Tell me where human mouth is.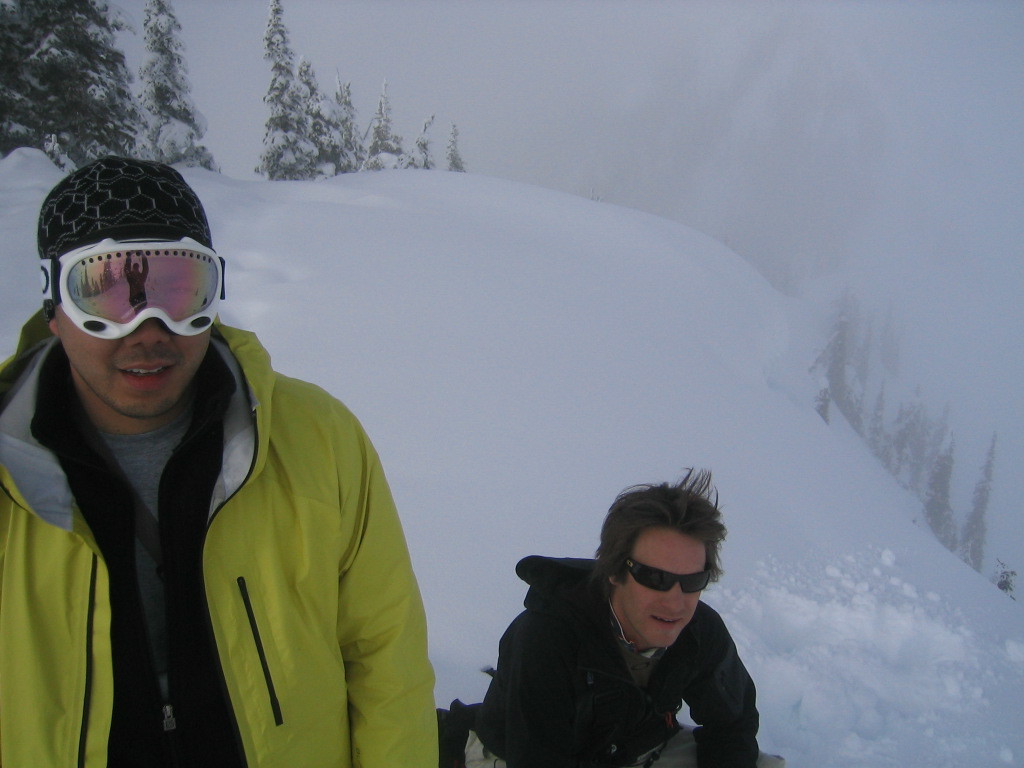
human mouth is at [x1=646, y1=612, x2=686, y2=631].
